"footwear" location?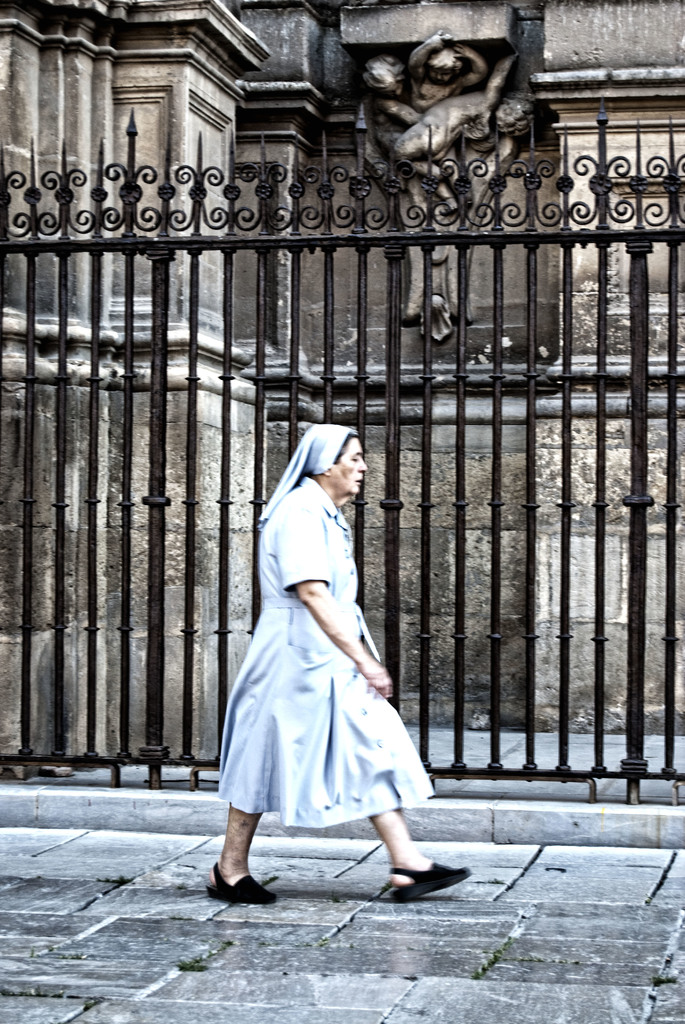
{"left": 385, "top": 863, "right": 480, "bottom": 908}
